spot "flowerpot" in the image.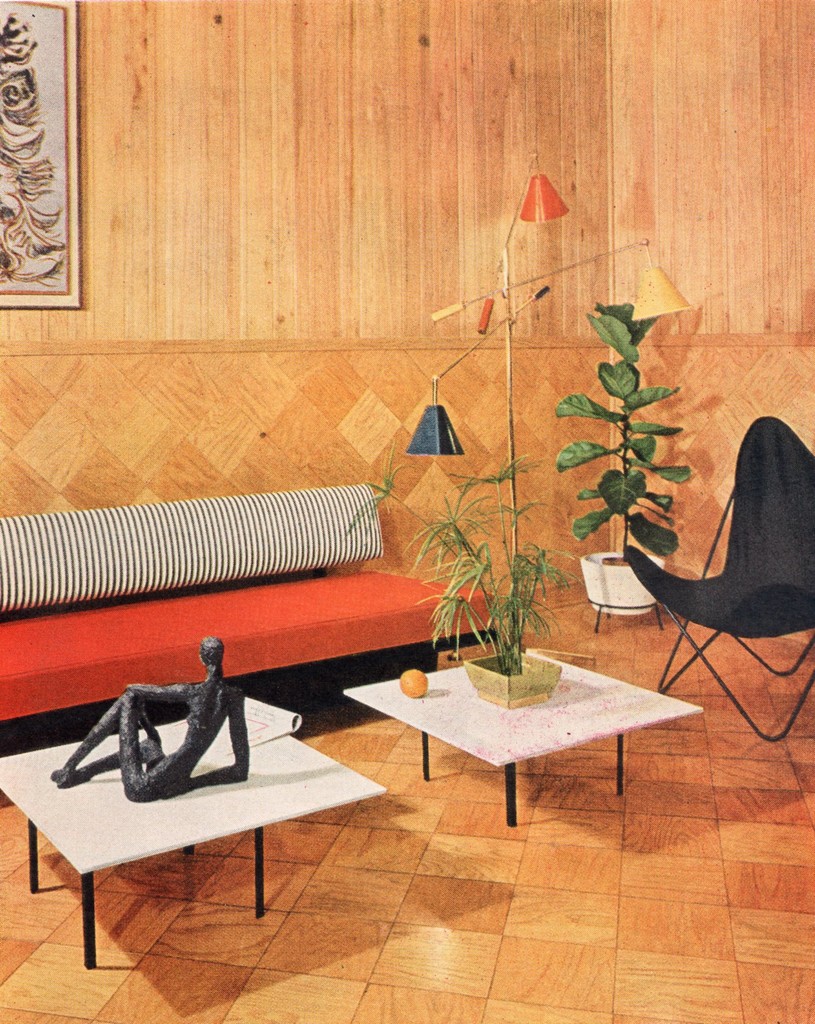
"flowerpot" found at bbox(414, 508, 573, 724).
